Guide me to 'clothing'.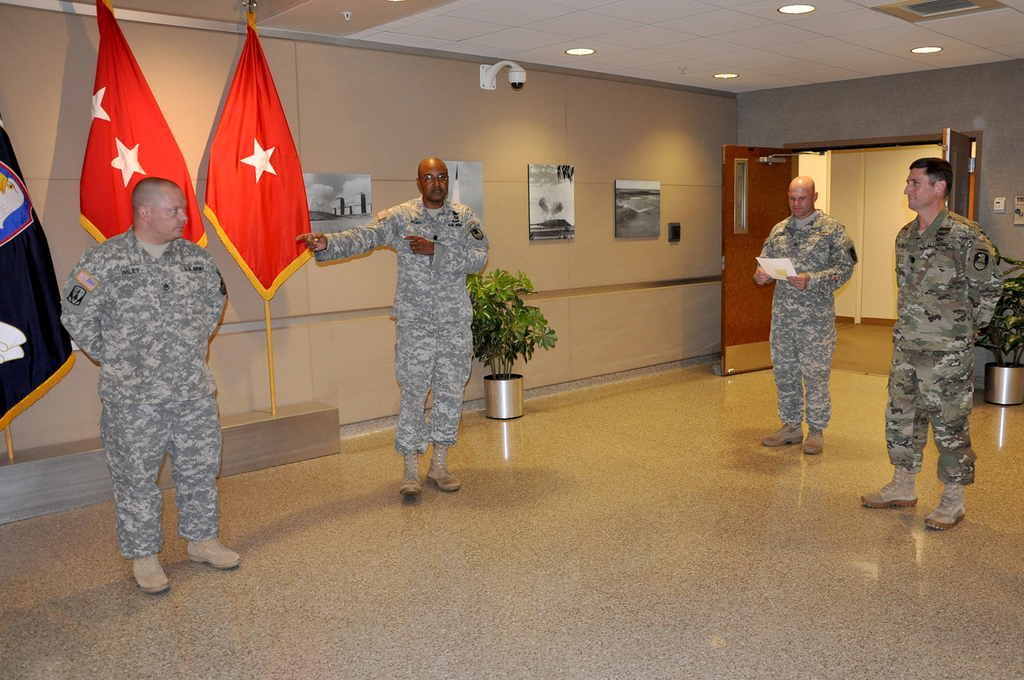
Guidance: pyautogui.locateOnScreen(894, 209, 1021, 501).
